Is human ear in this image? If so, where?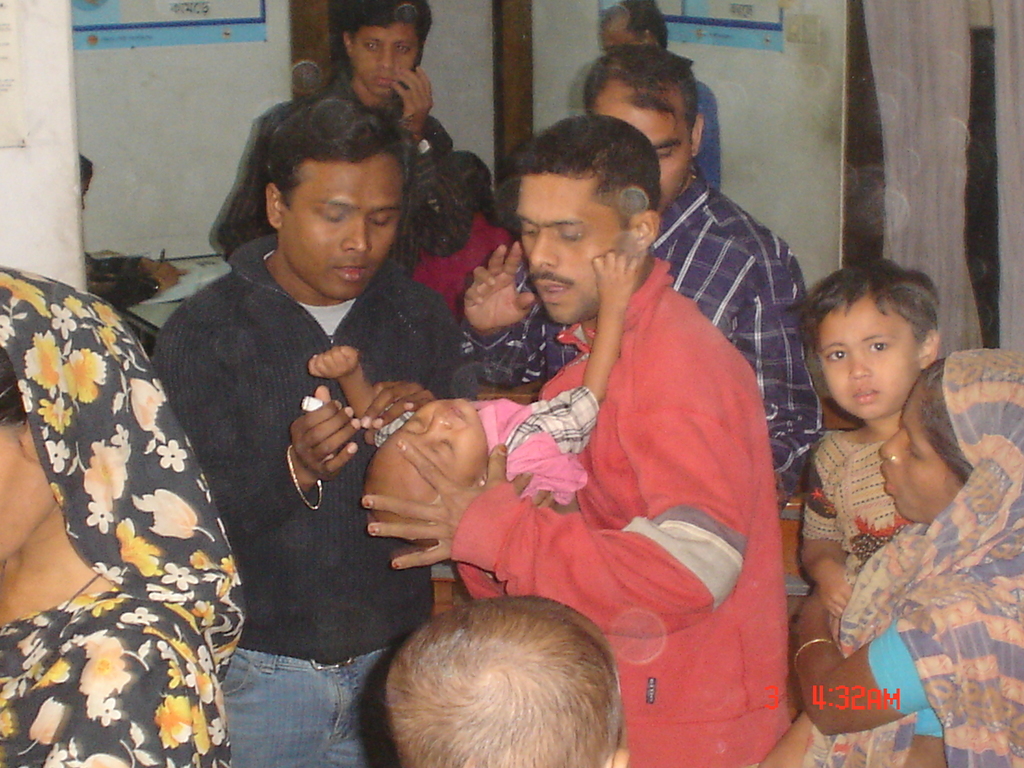
Yes, at 264, 182, 282, 230.
